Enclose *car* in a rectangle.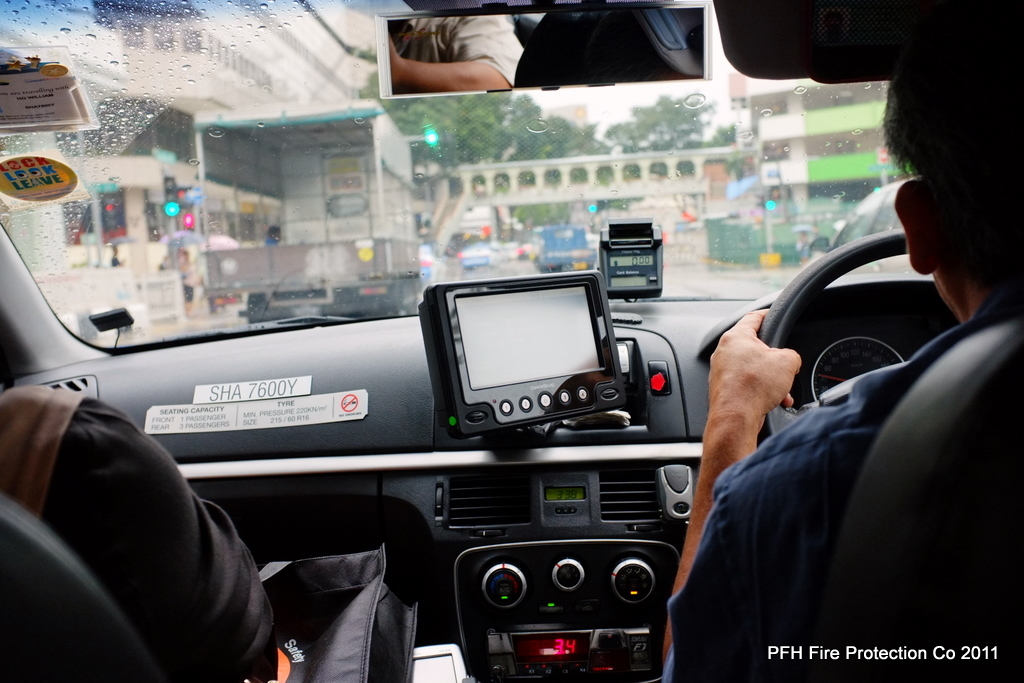
<box>807,176,917,276</box>.
